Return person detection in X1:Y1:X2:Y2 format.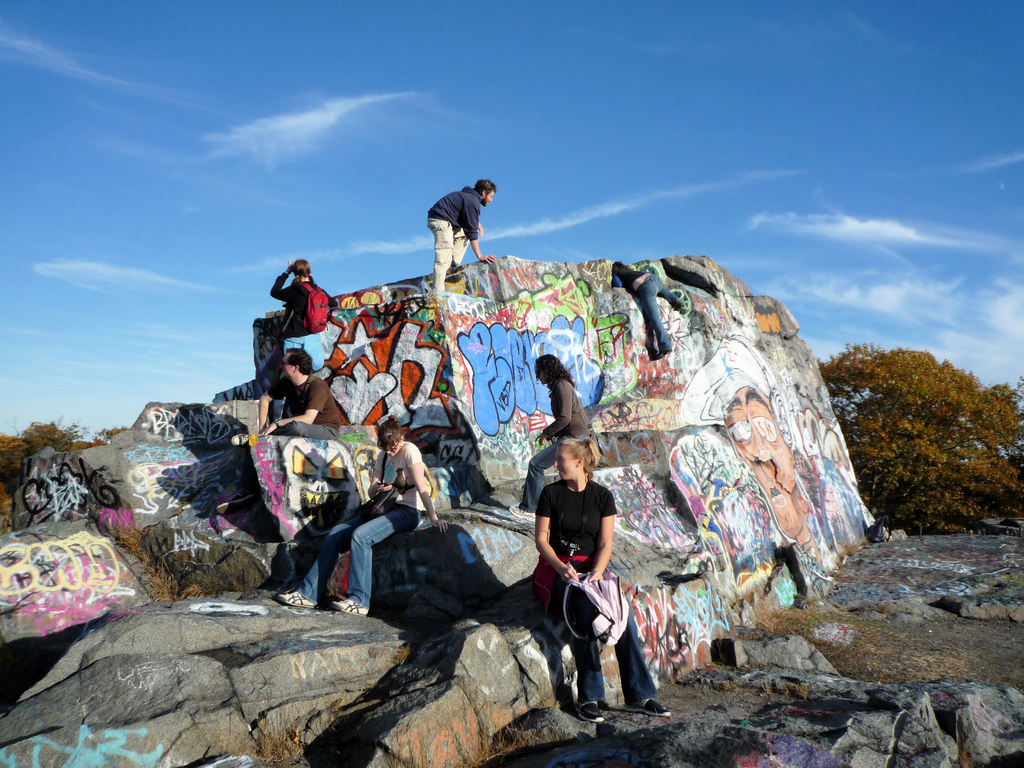
271:260:338:346.
